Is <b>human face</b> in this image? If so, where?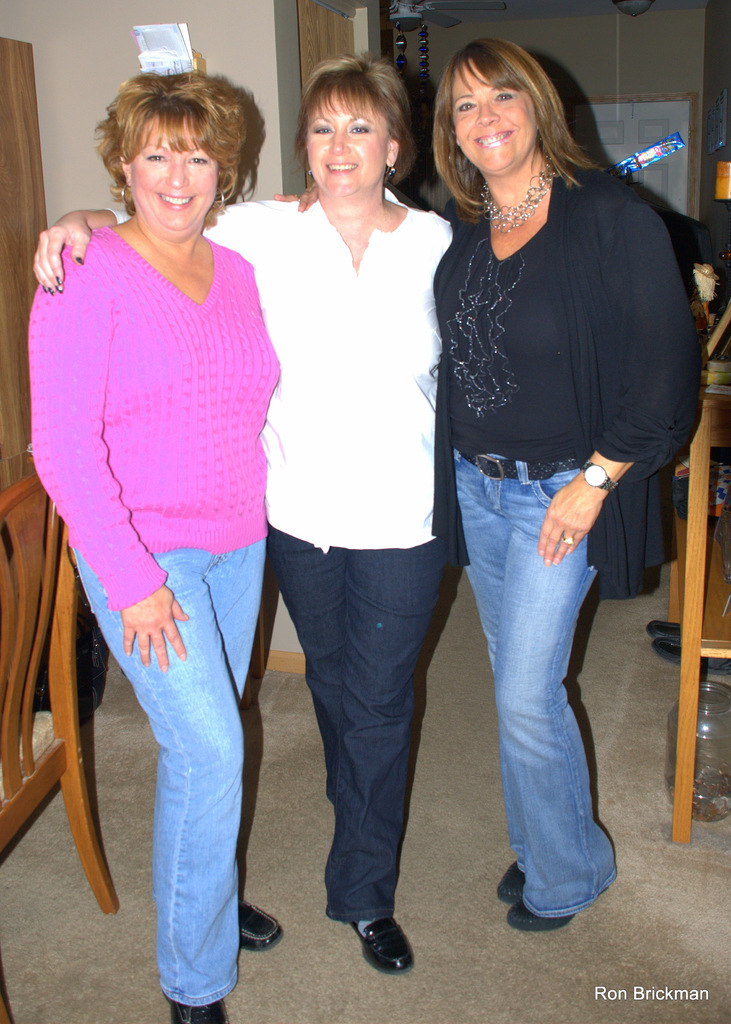
Yes, at 457,61,536,183.
